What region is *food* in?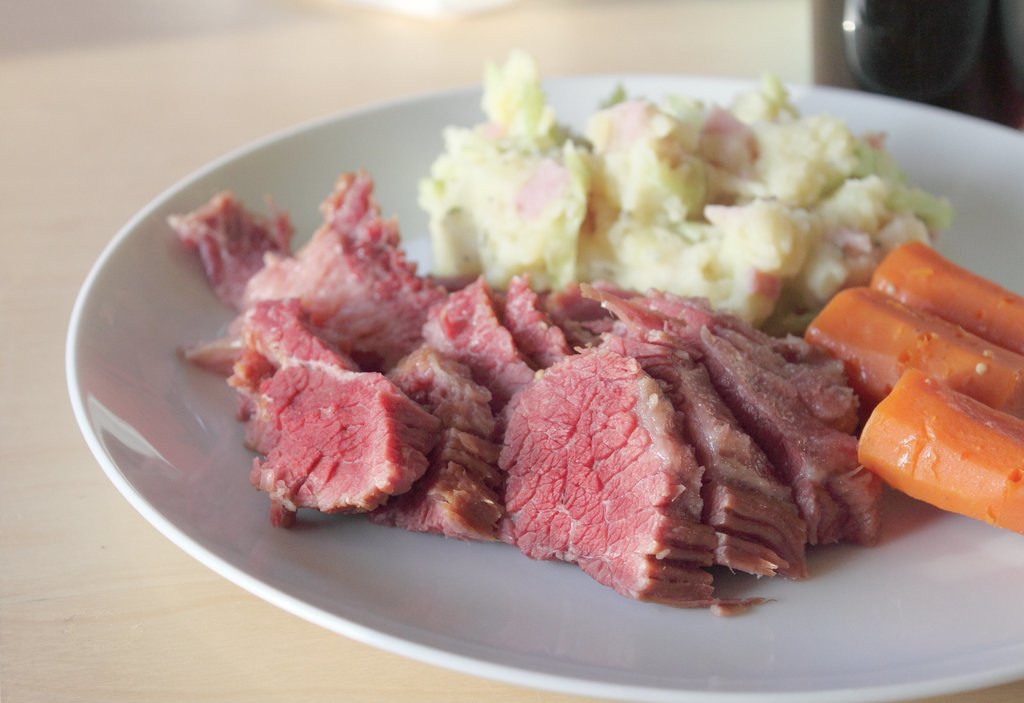
left=429, top=35, right=950, bottom=330.
